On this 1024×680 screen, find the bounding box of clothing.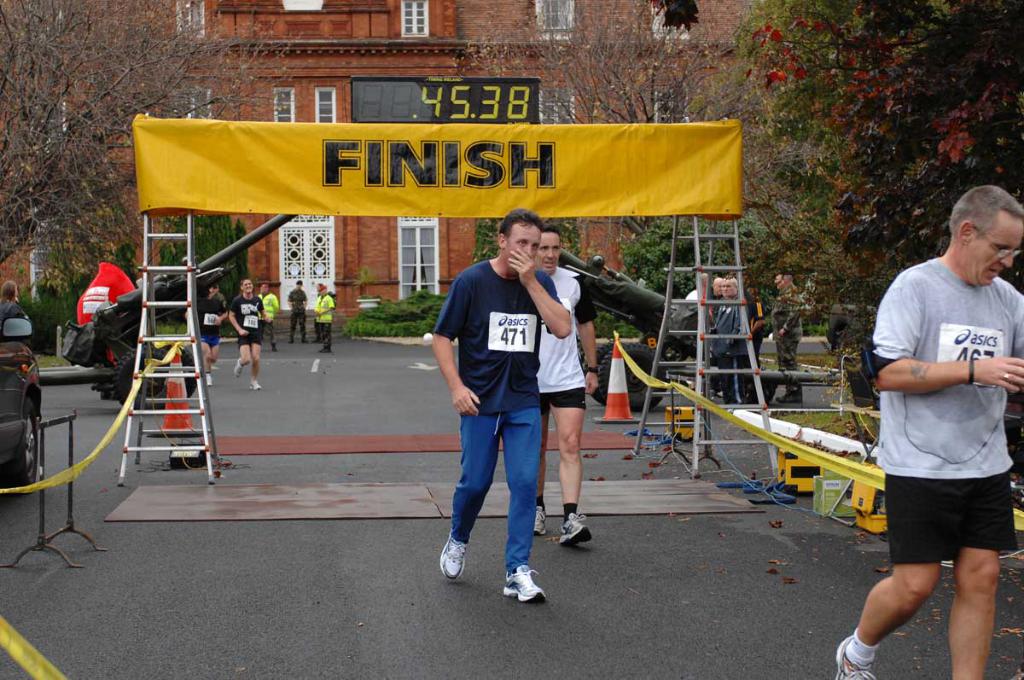
Bounding box: {"left": 232, "top": 296, "right": 262, "bottom": 354}.
